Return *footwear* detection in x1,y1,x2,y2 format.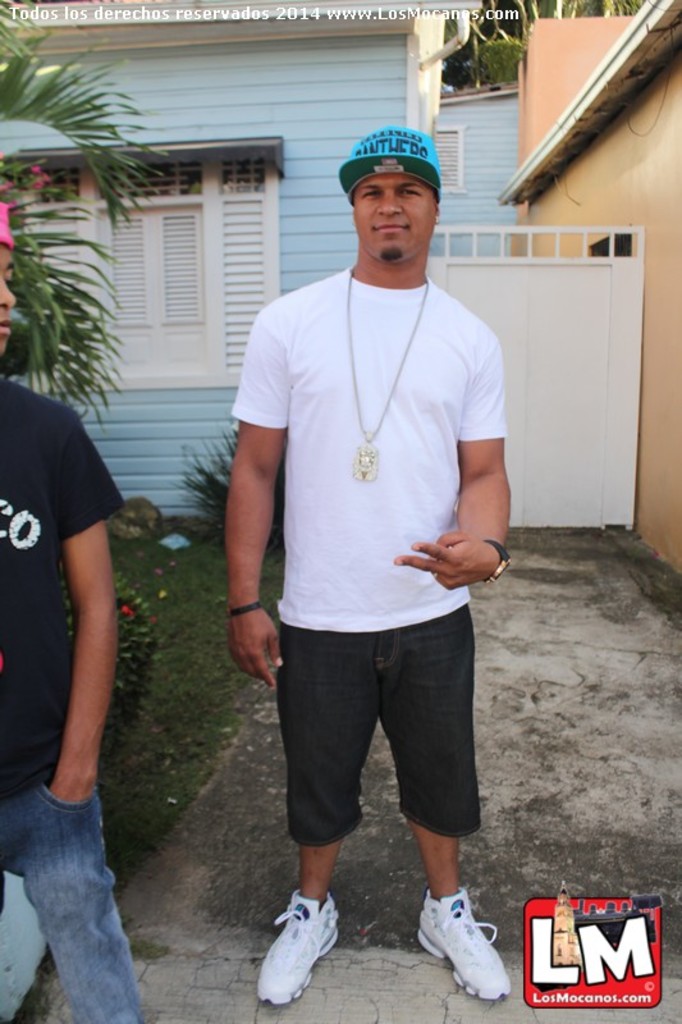
256,893,337,1006.
